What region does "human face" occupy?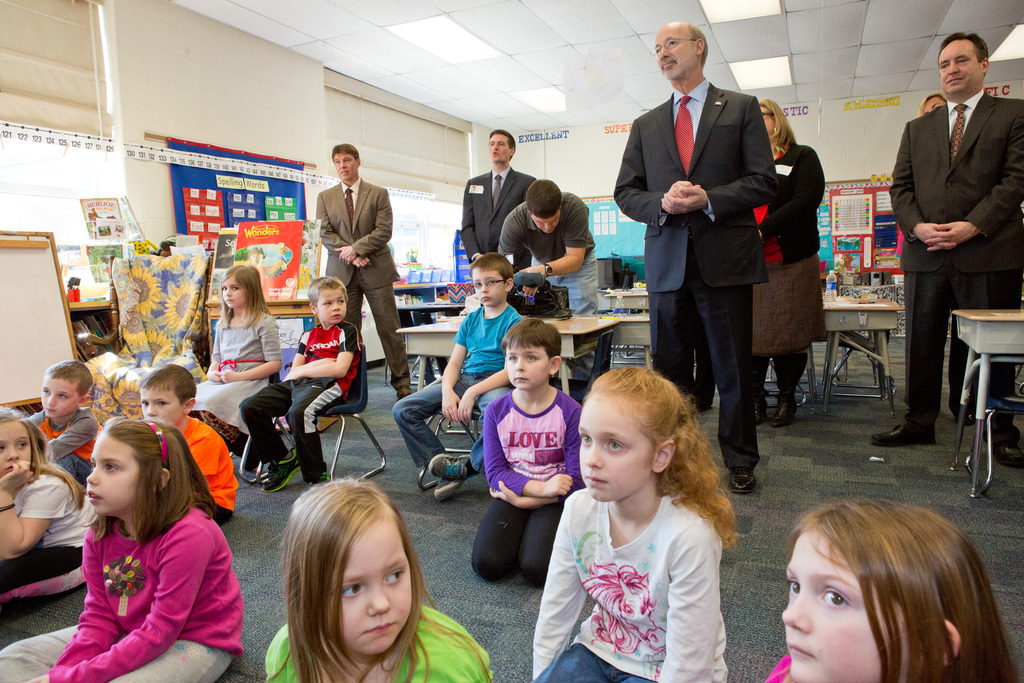
(x1=924, y1=97, x2=948, y2=115).
